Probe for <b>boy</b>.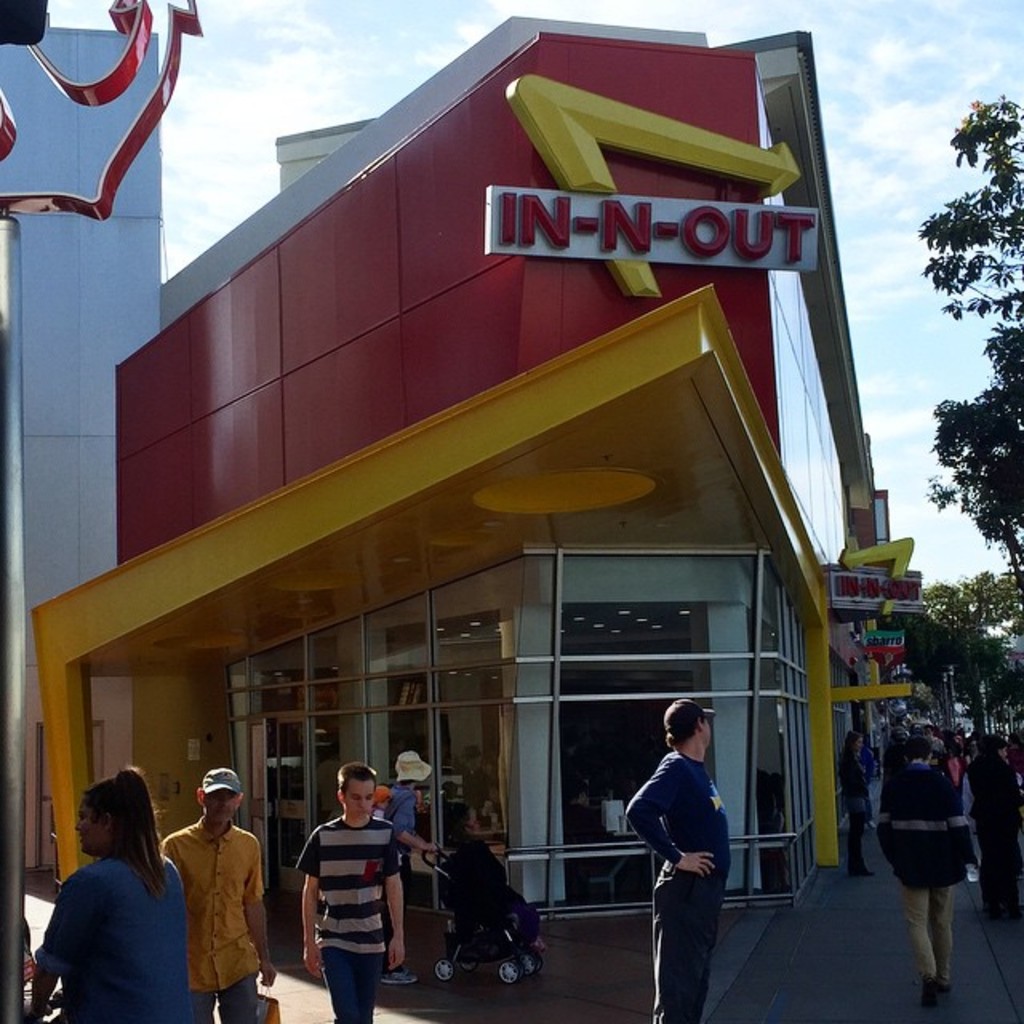
Probe result: left=293, top=762, right=406, bottom=1022.
